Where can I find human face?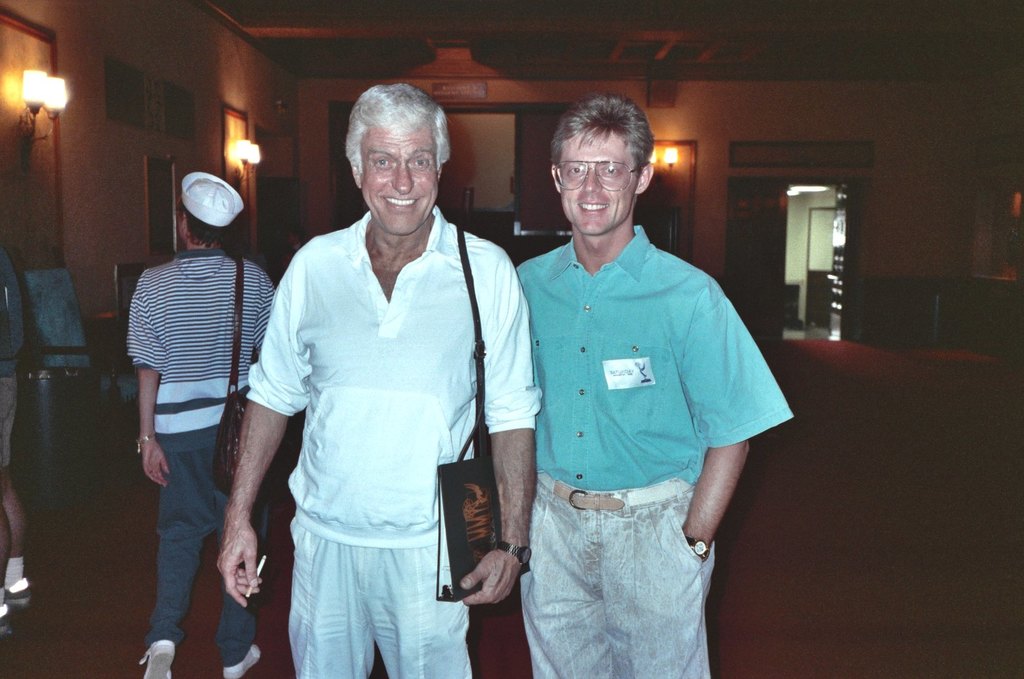
You can find it at 359,133,439,234.
